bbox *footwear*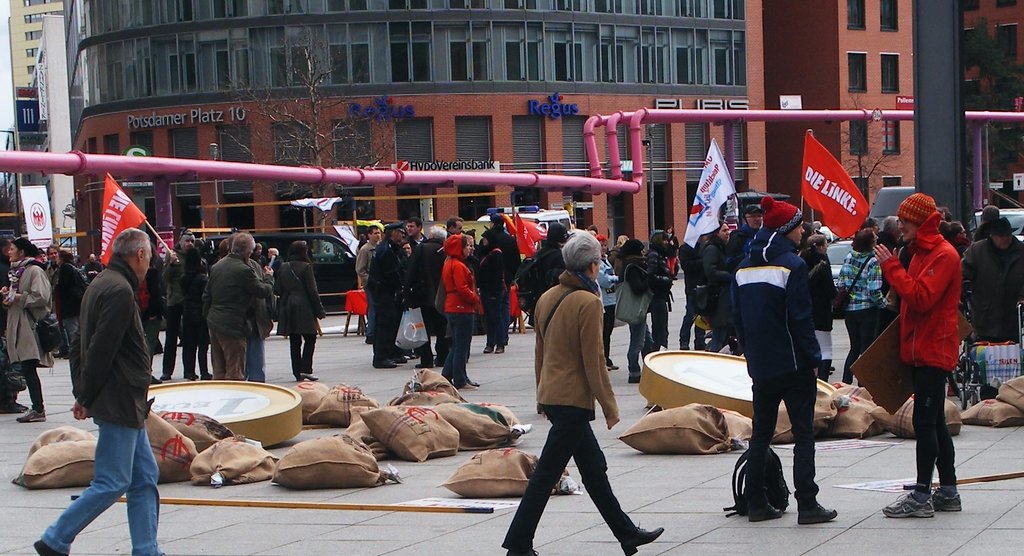
bbox=[627, 373, 646, 388]
